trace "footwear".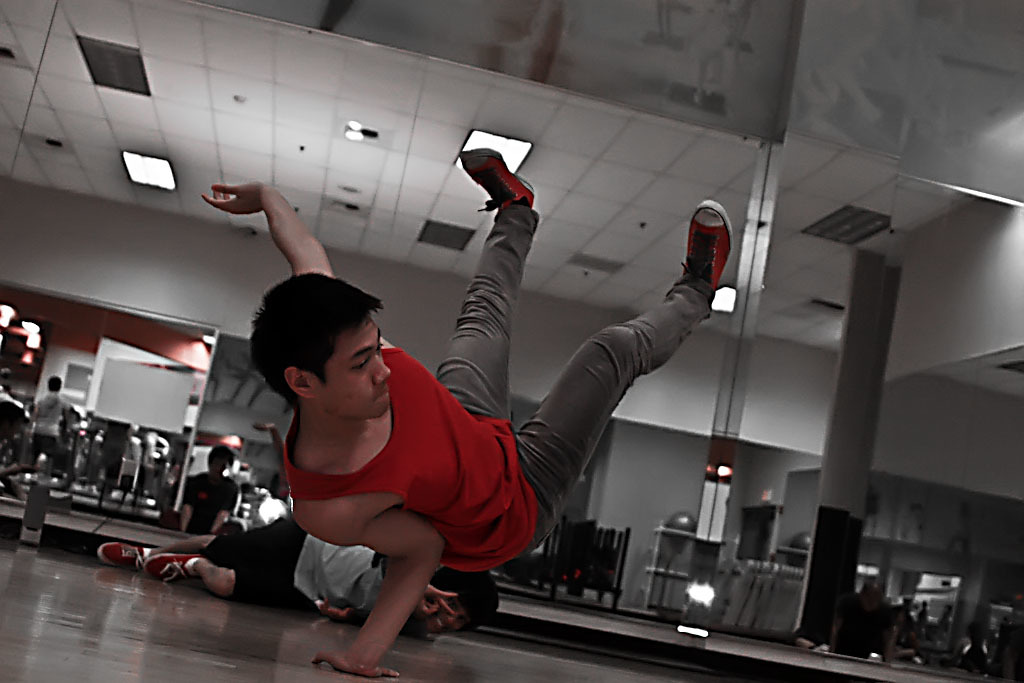
Traced to 95,543,143,567.
